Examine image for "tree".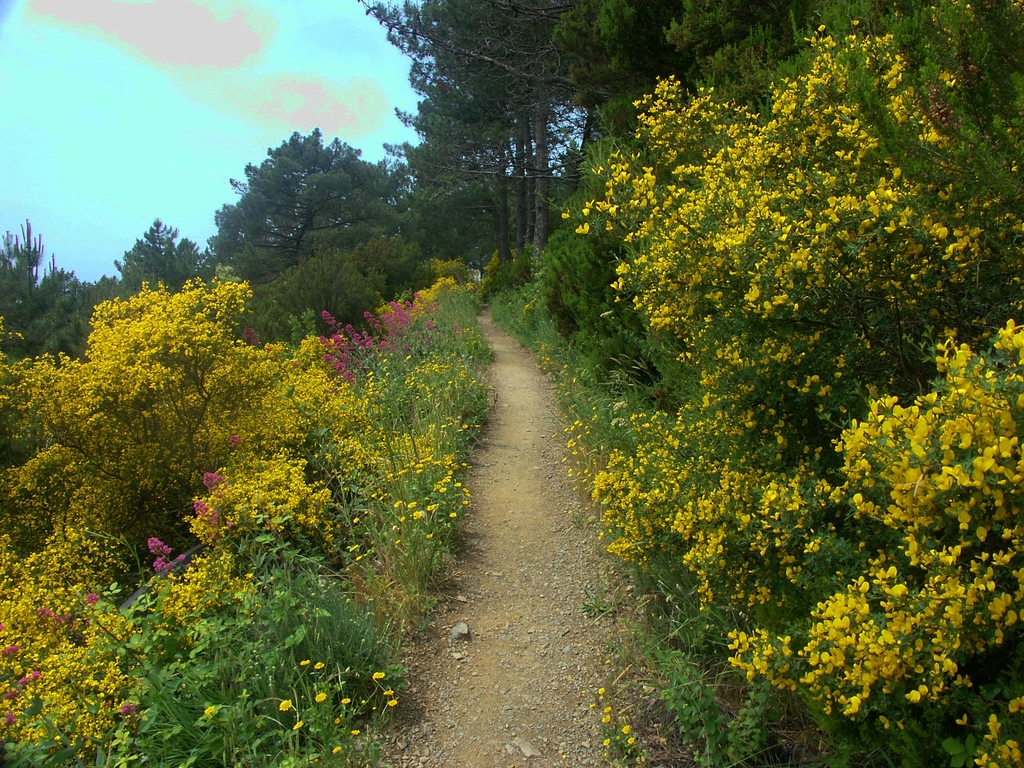
Examination result: [209,124,411,267].
